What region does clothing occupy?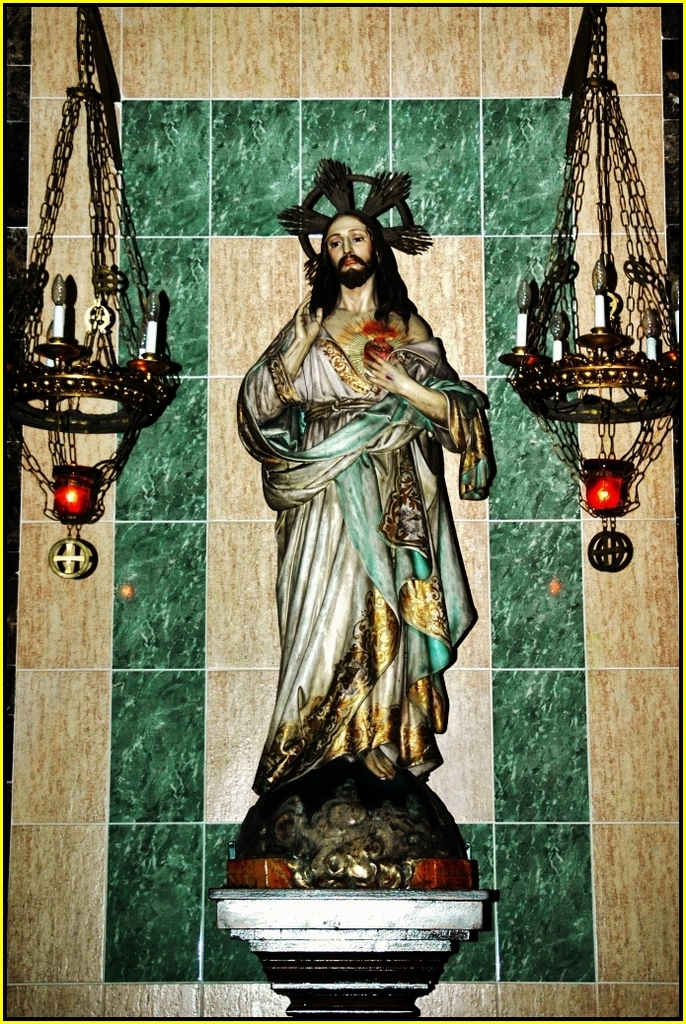
<bbox>221, 299, 496, 790</bbox>.
